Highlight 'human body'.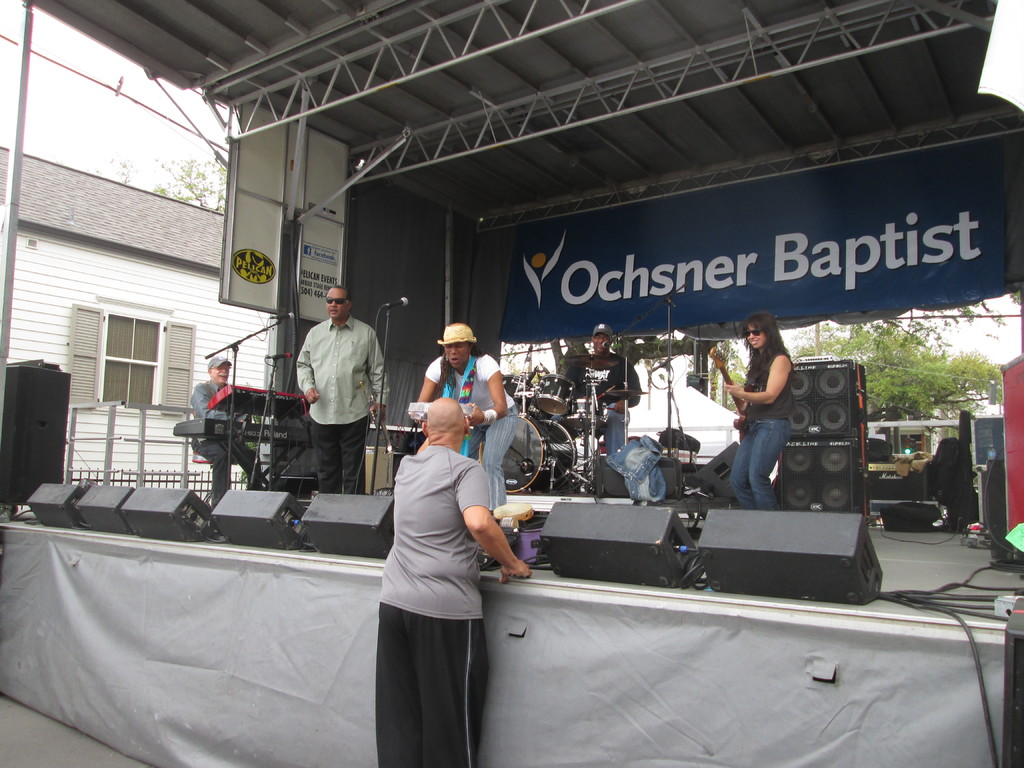
Highlighted region: select_region(721, 342, 800, 513).
